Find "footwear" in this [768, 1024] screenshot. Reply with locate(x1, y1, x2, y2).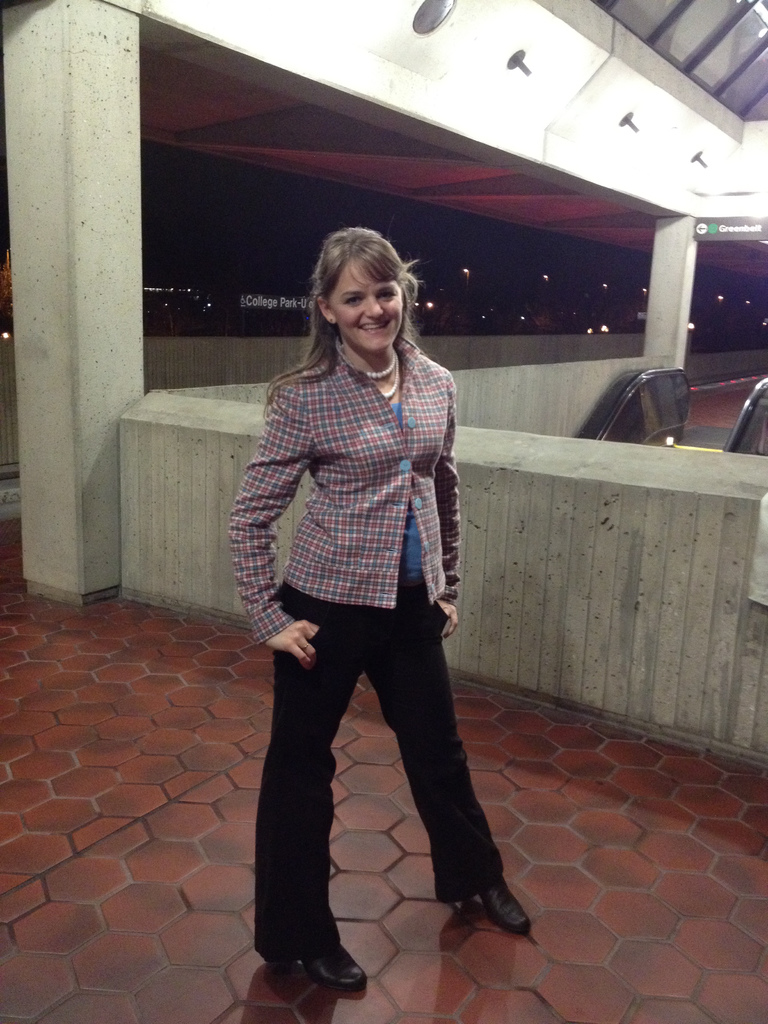
locate(303, 943, 371, 994).
